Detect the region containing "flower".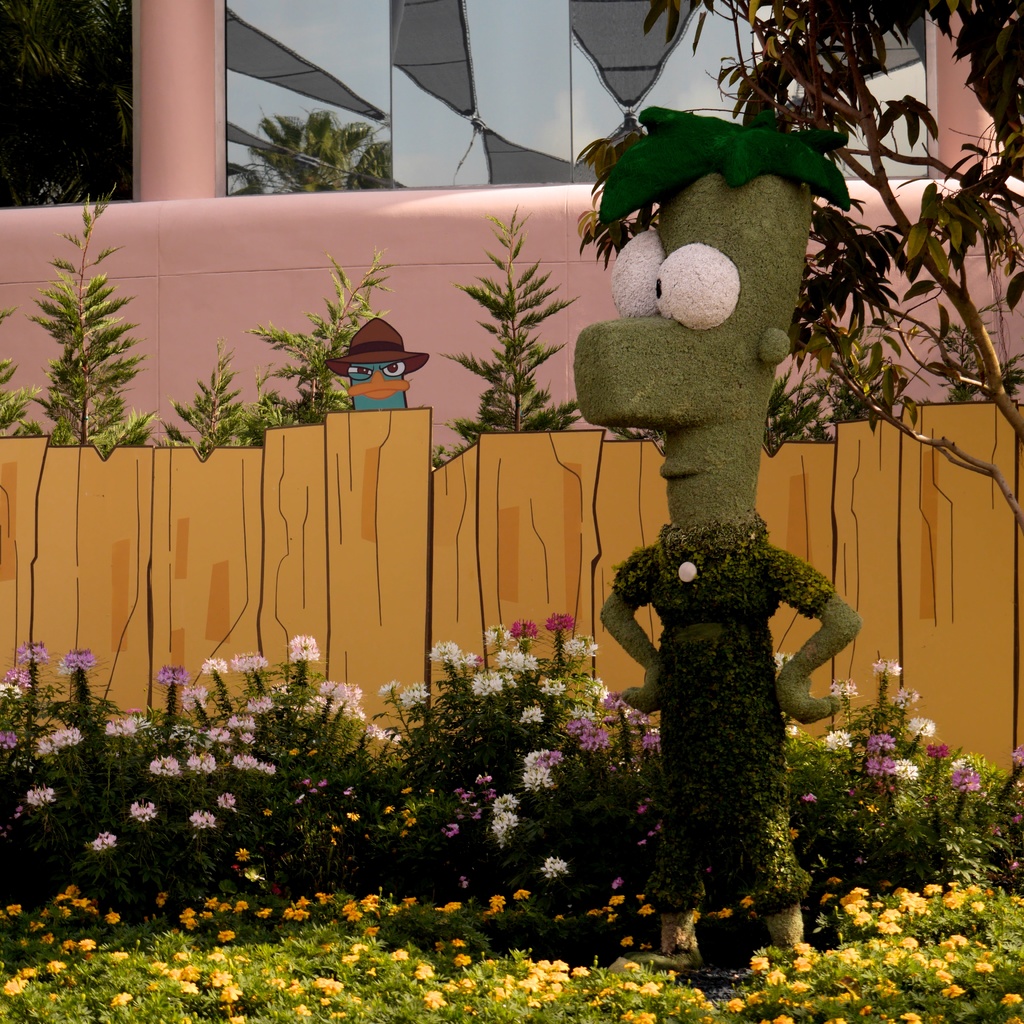
bbox(3, 979, 27, 1000).
